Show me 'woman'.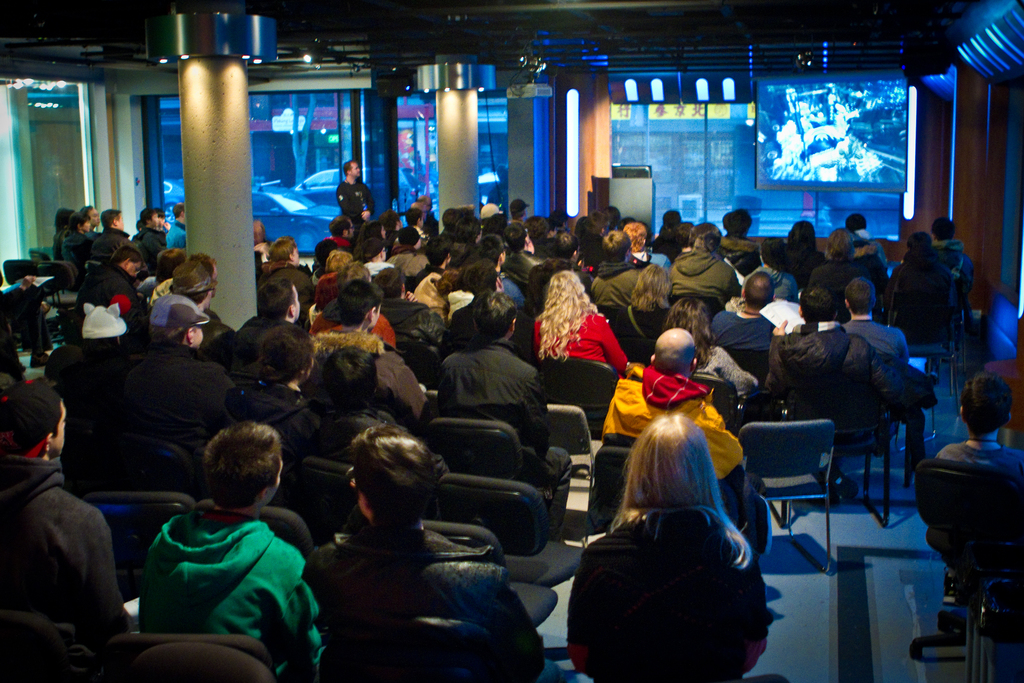
'woman' is here: pyautogui.locateOnScreen(659, 296, 761, 405).
